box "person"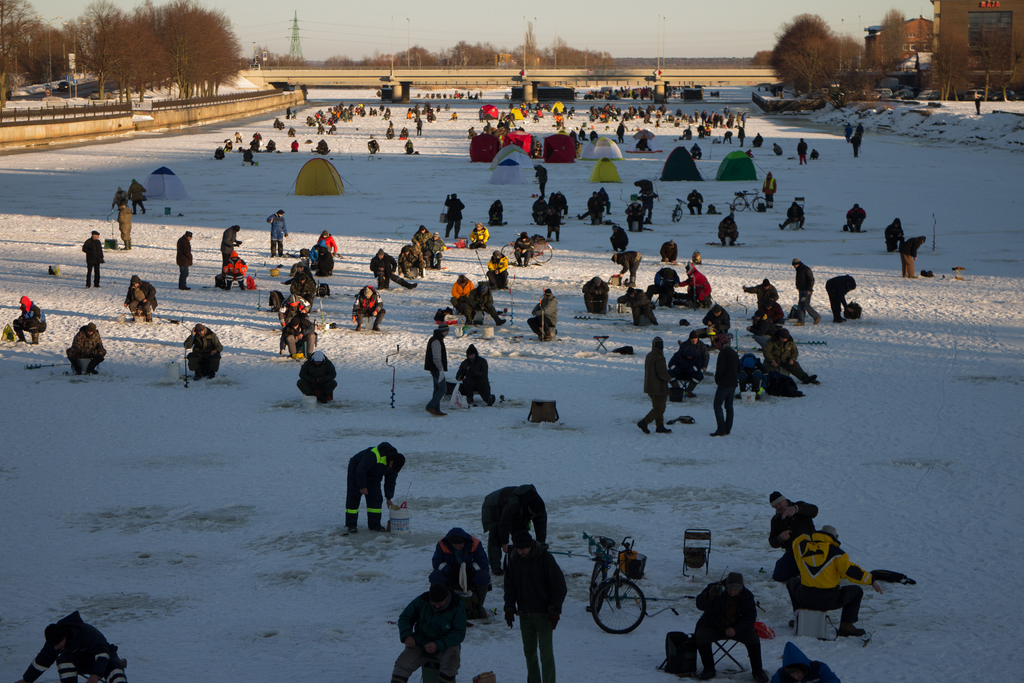
351,283,386,331
